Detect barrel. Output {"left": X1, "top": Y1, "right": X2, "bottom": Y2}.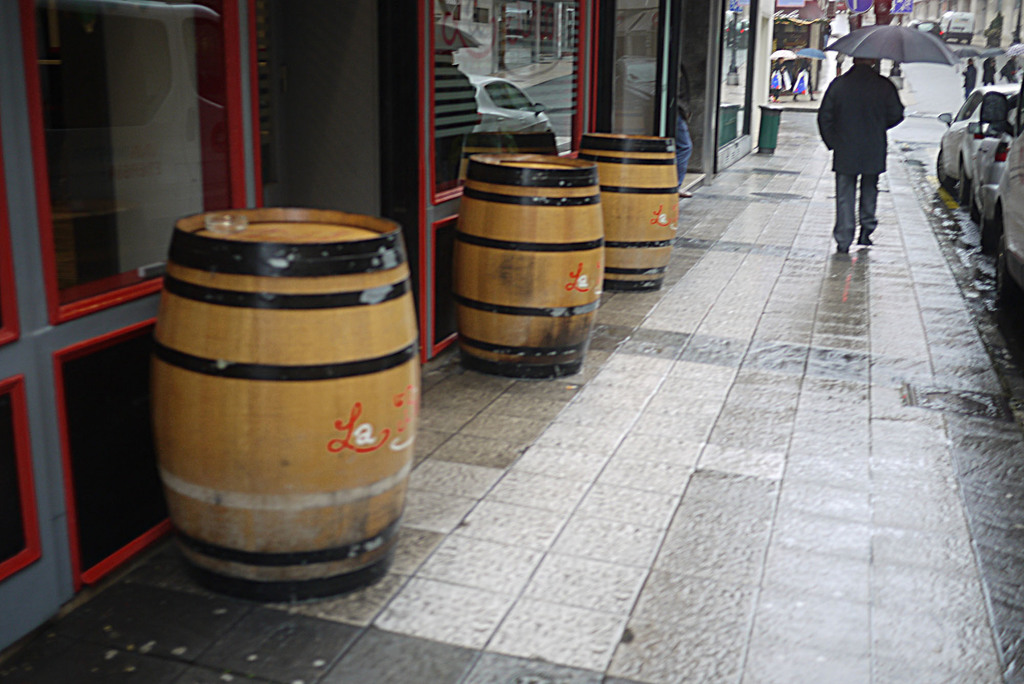
{"left": 580, "top": 133, "right": 682, "bottom": 282}.
